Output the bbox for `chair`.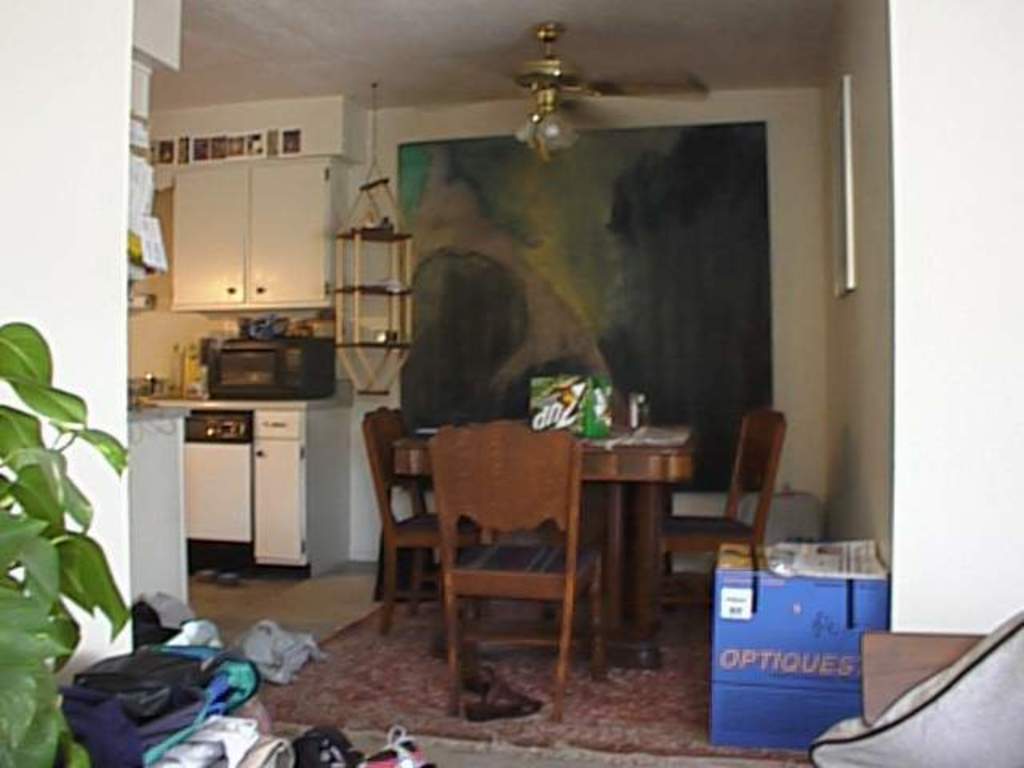
<region>659, 408, 787, 603</region>.
